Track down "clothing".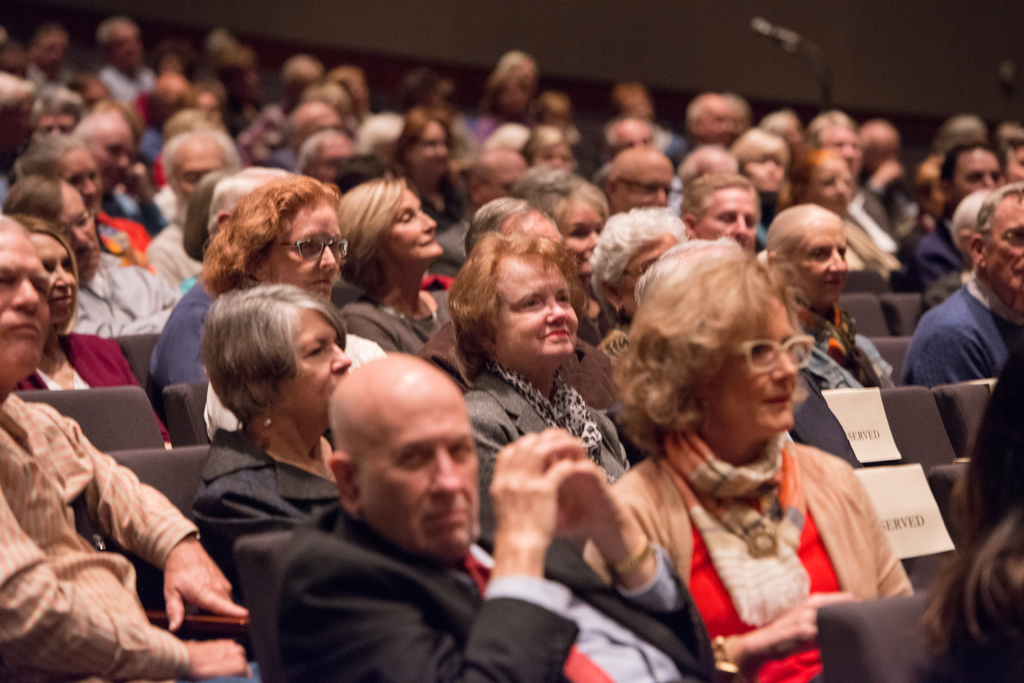
Tracked to detection(465, 357, 634, 546).
